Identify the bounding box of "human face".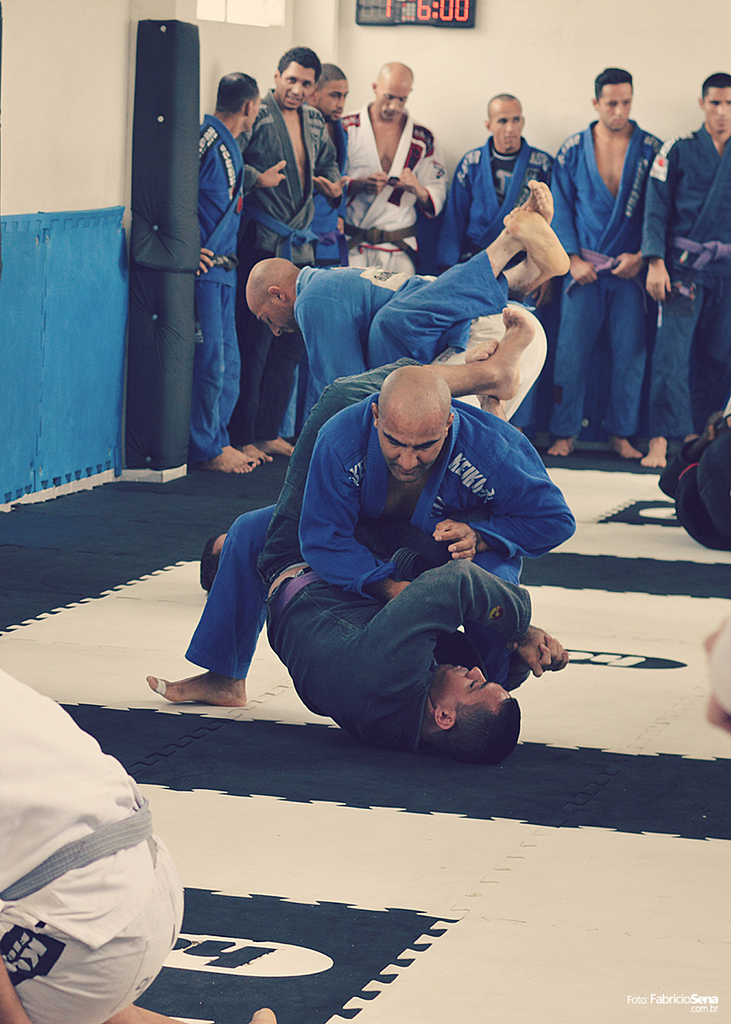
[599,85,634,131].
